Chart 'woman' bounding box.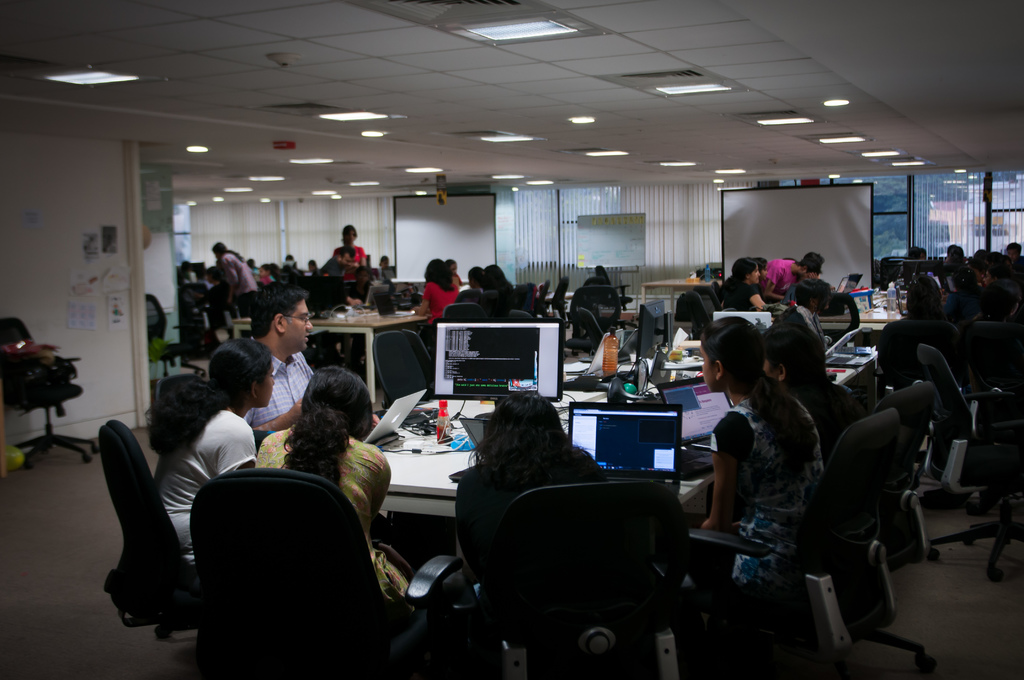
Charted: locate(446, 395, 598, 629).
